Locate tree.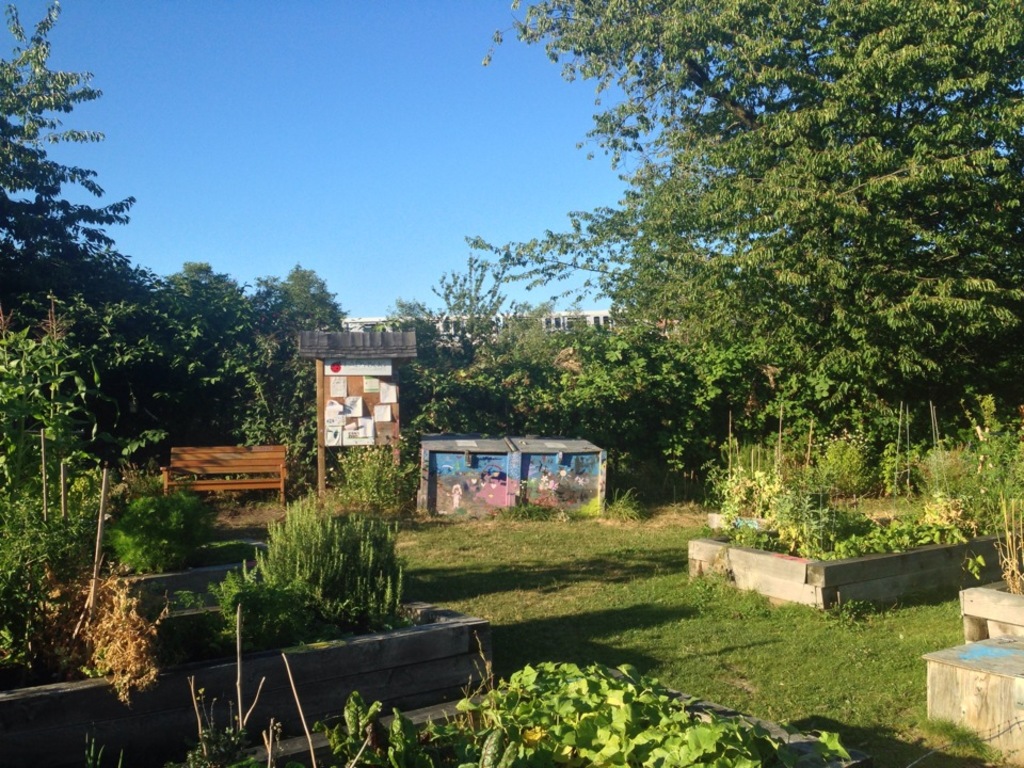
Bounding box: 397:252:577:418.
